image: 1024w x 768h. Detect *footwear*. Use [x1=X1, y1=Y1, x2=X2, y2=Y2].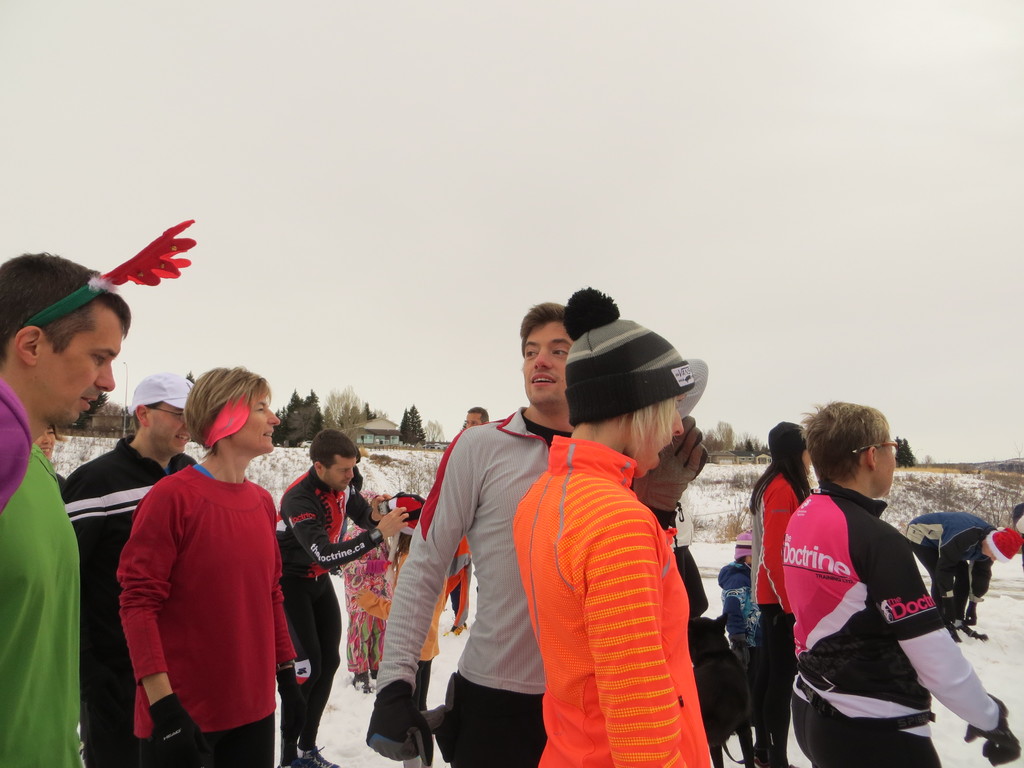
[x1=289, y1=747, x2=340, y2=767].
